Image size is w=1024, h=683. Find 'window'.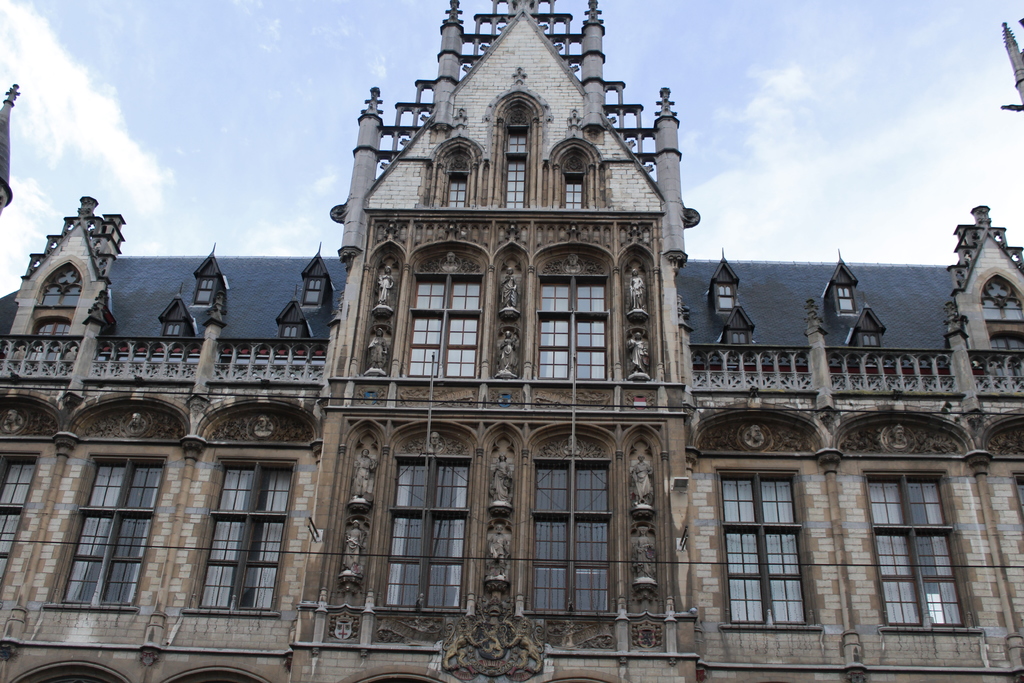
185,457,299,620.
